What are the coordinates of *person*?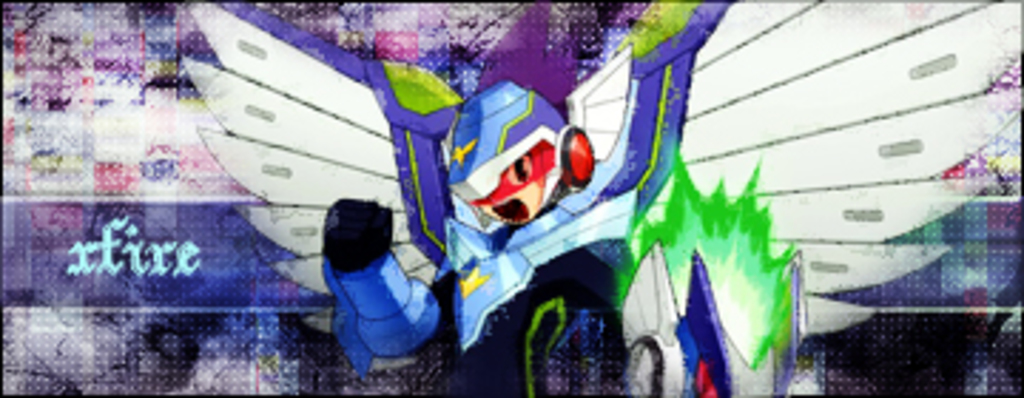
BBox(304, 168, 438, 384).
